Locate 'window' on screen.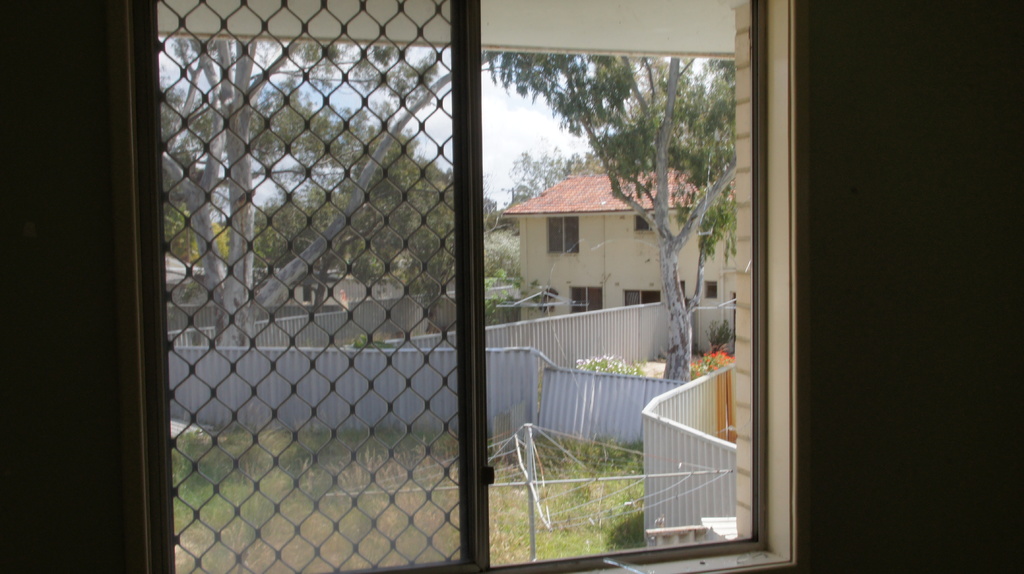
On screen at rect(548, 218, 582, 255).
